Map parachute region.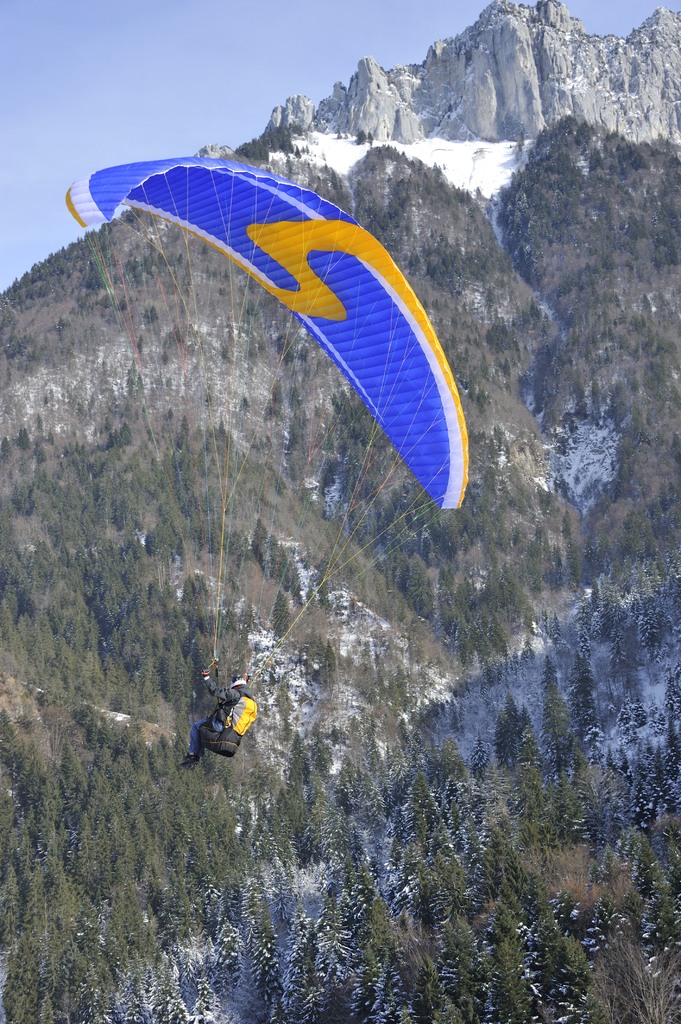
Mapped to 64,160,465,677.
